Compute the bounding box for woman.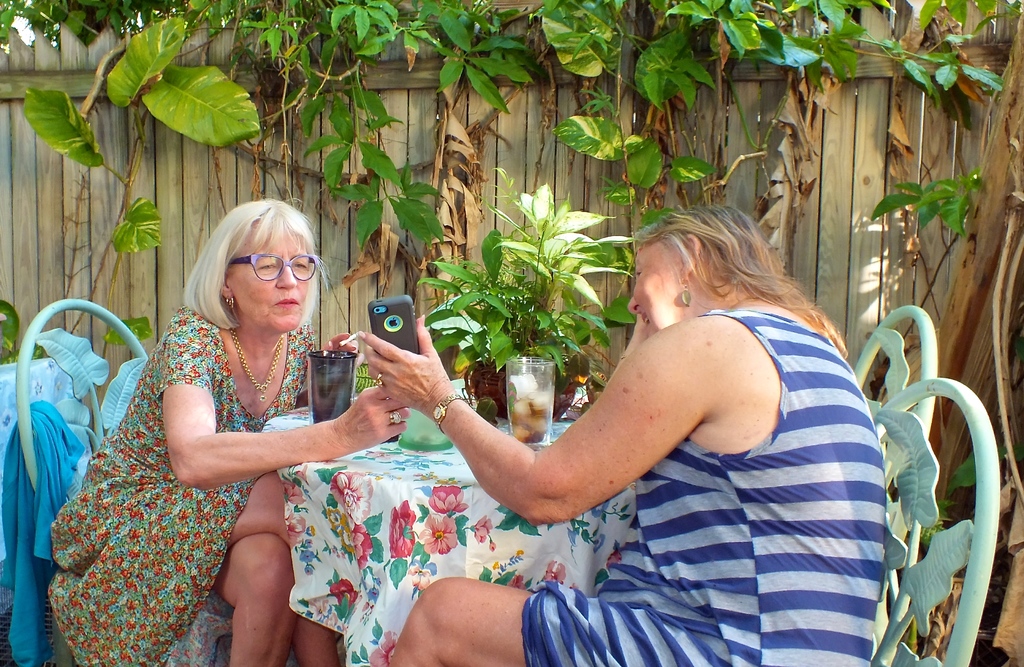
<box>44,206,414,666</box>.
